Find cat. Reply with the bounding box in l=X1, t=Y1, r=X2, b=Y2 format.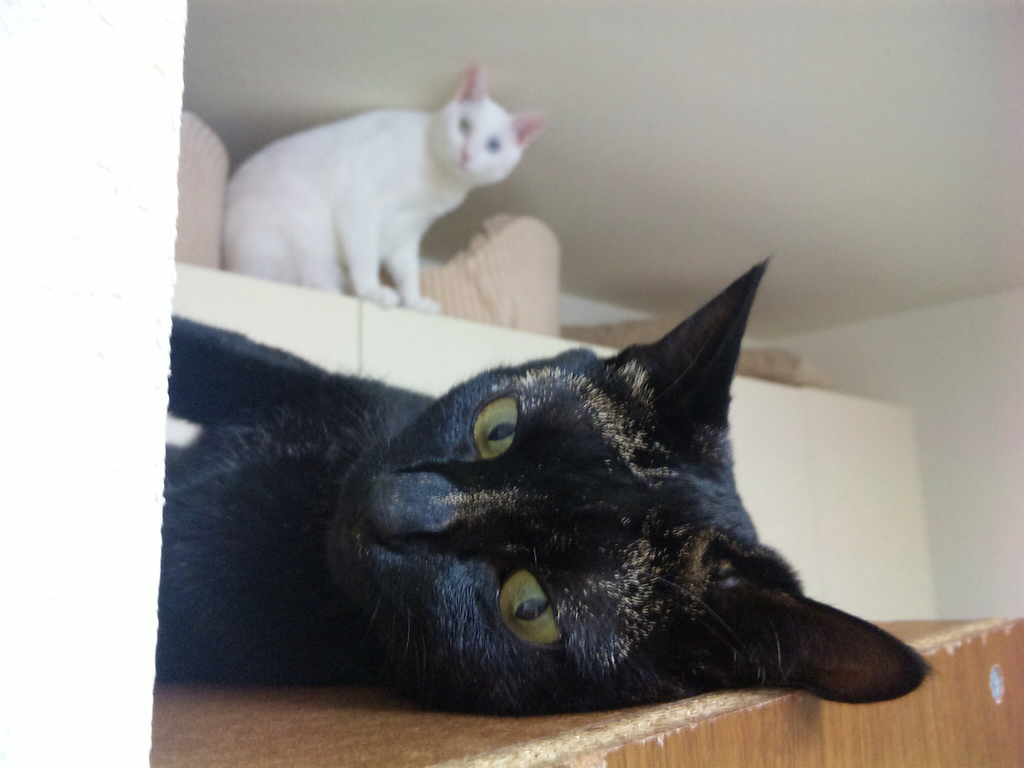
l=223, t=56, r=548, b=315.
